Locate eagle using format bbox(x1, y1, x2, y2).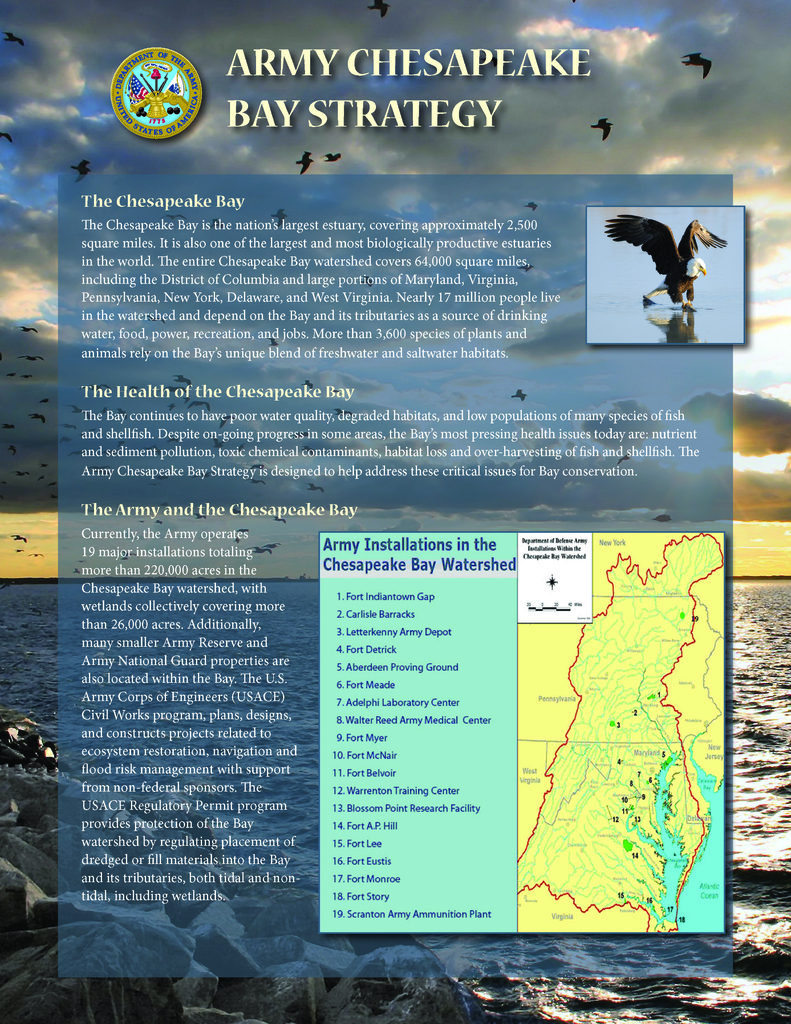
bbox(601, 216, 736, 300).
